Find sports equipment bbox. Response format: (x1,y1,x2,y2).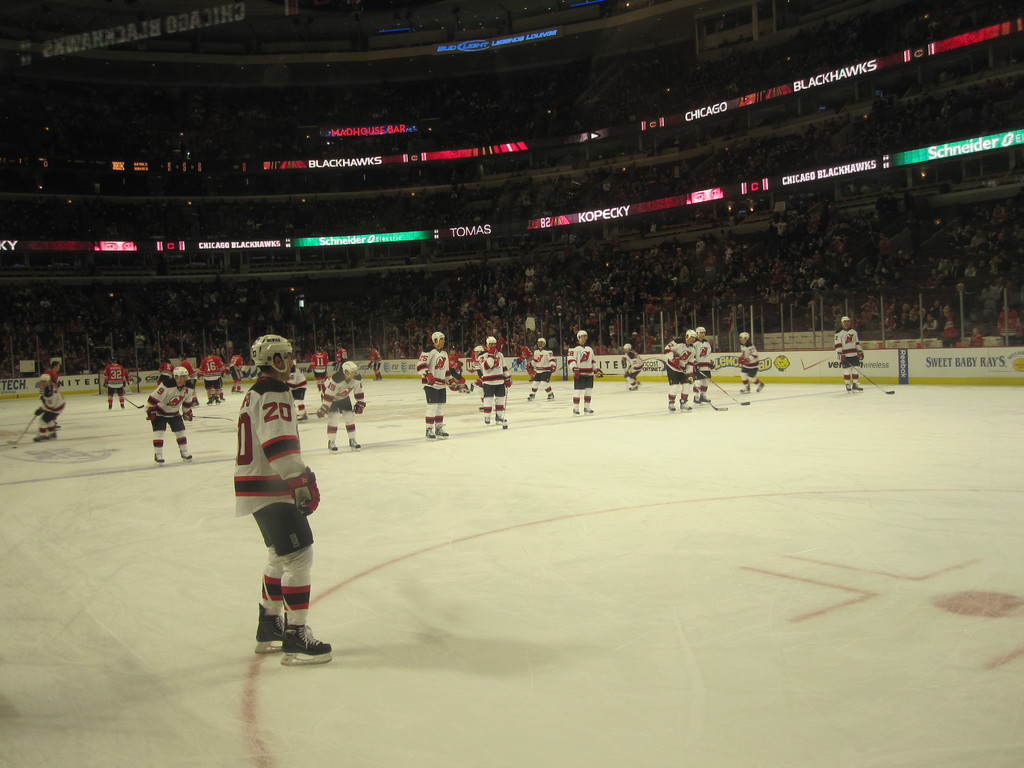
(517,339,525,348).
